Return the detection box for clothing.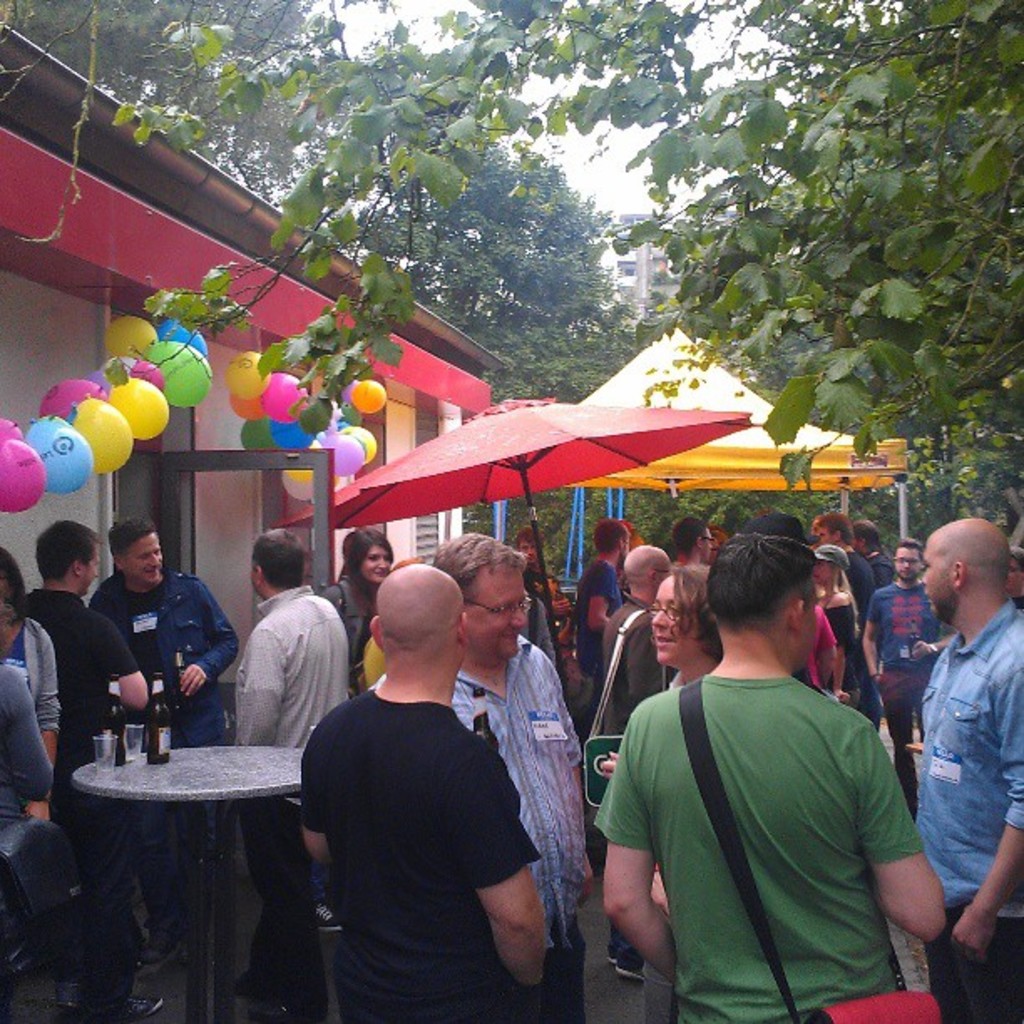
(0, 614, 64, 741).
